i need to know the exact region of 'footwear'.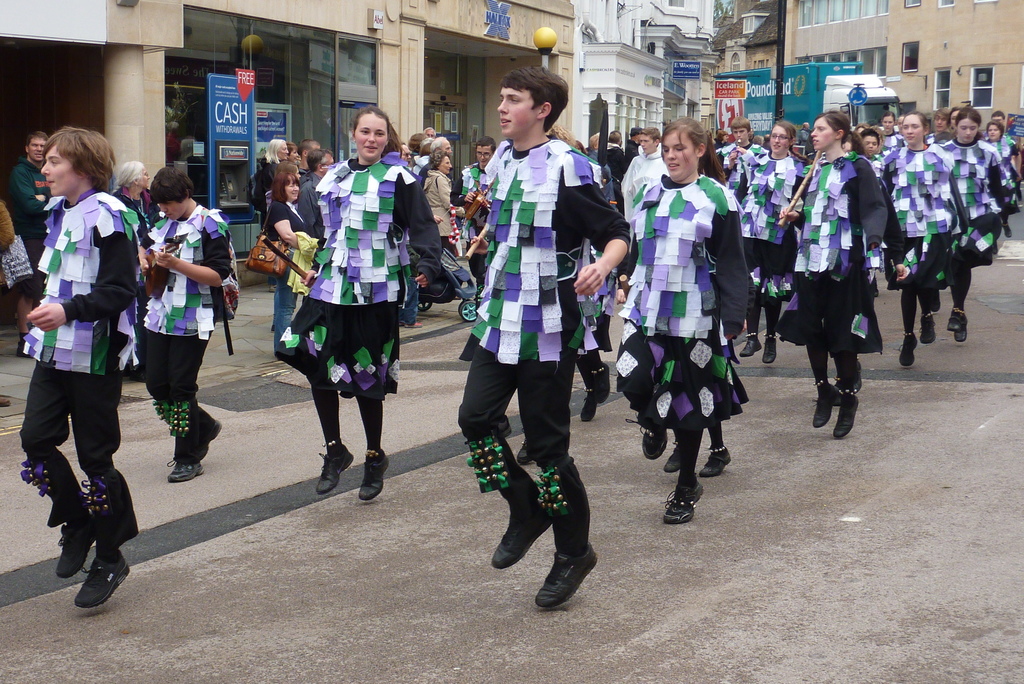
Region: [163, 460, 203, 484].
